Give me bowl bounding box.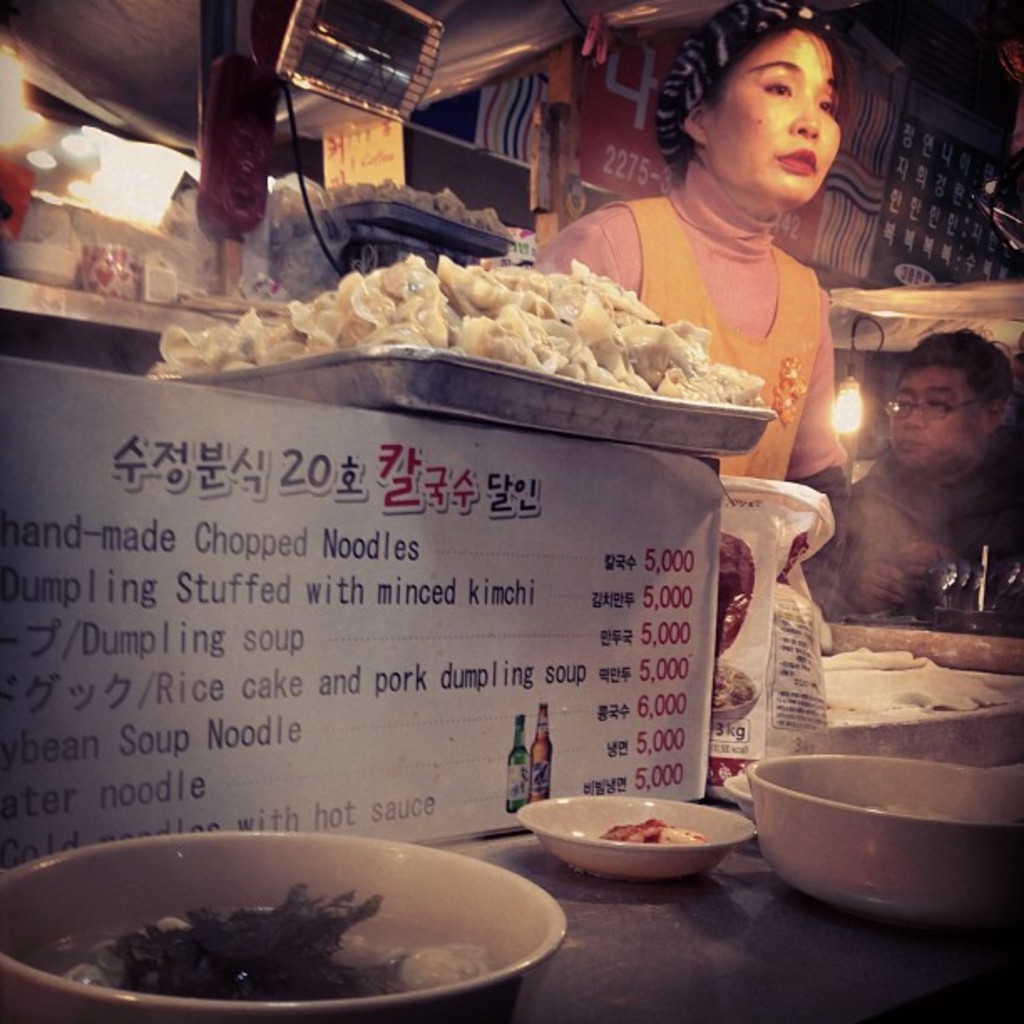
rect(751, 755, 1022, 920).
